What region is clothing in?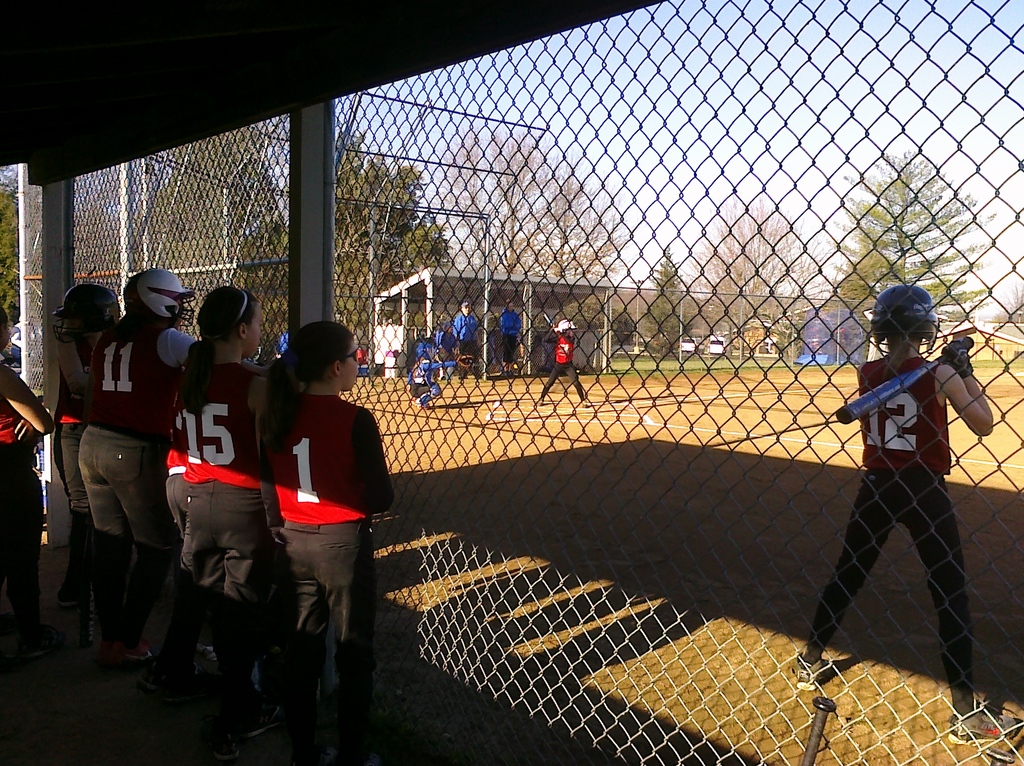
BBox(450, 306, 476, 364).
